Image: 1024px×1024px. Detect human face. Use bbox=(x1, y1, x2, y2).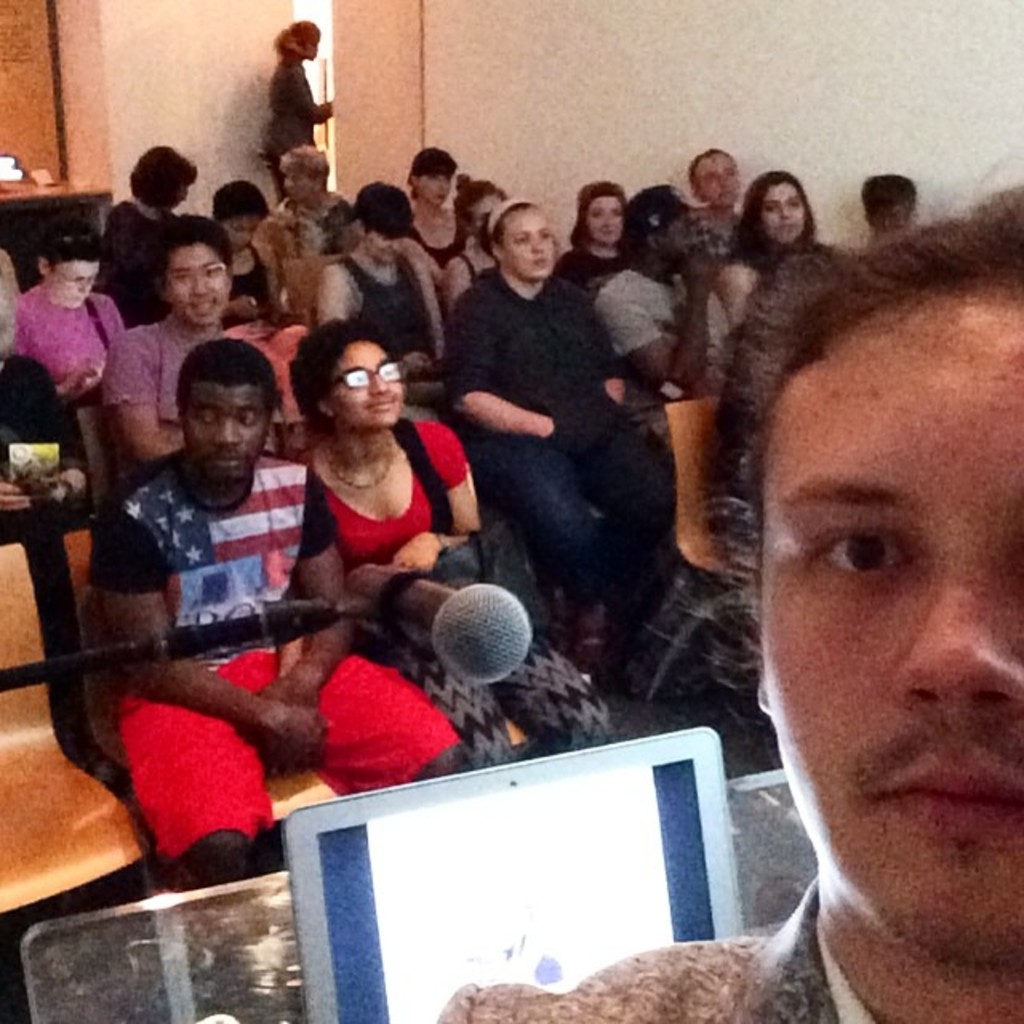
bbox=(222, 216, 254, 254).
